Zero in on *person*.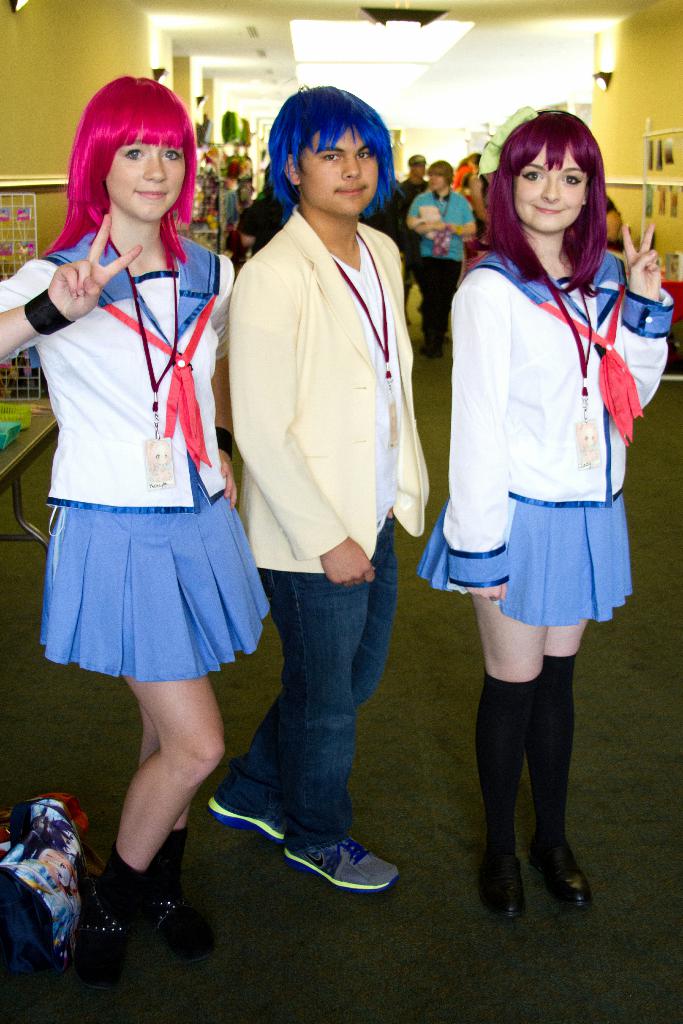
Zeroed in: x1=194, y1=76, x2=445, y2=911.
